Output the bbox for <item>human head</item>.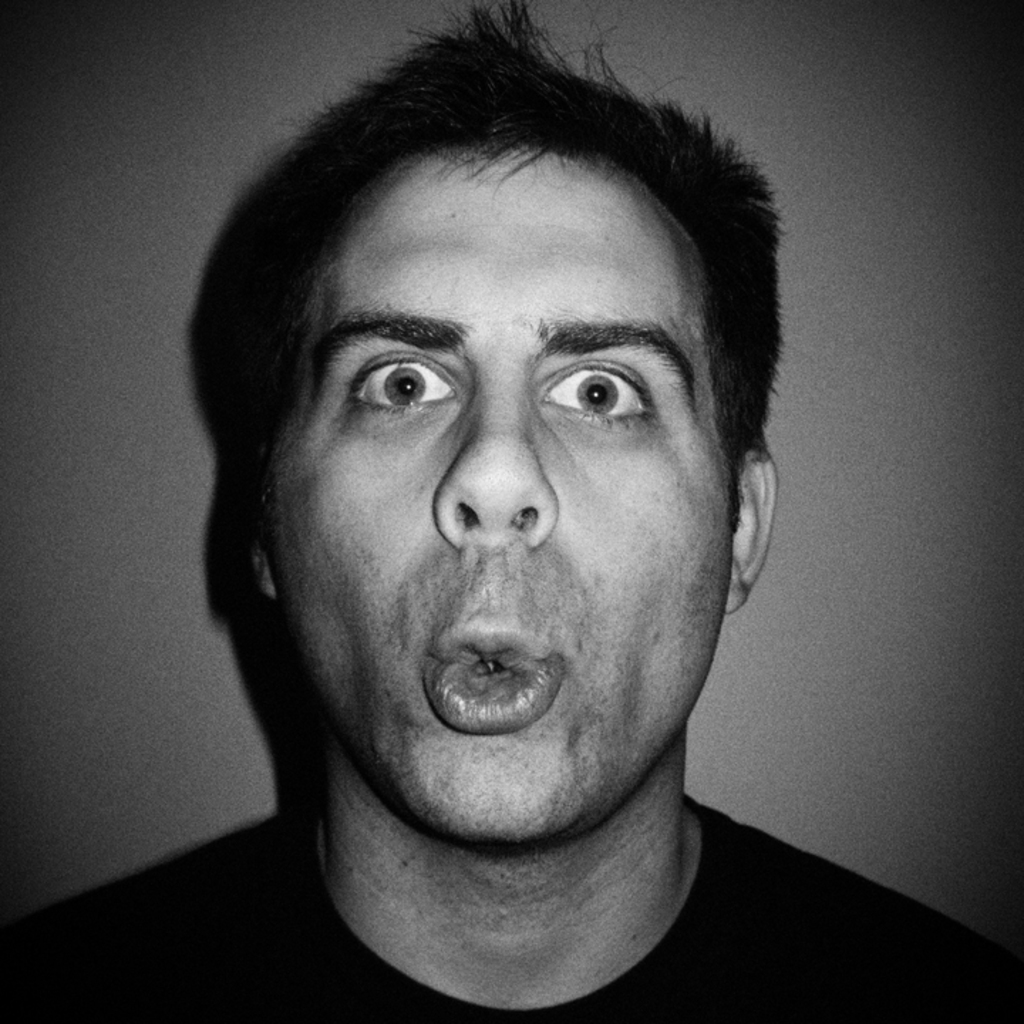
(242, 0, 782, 842).
